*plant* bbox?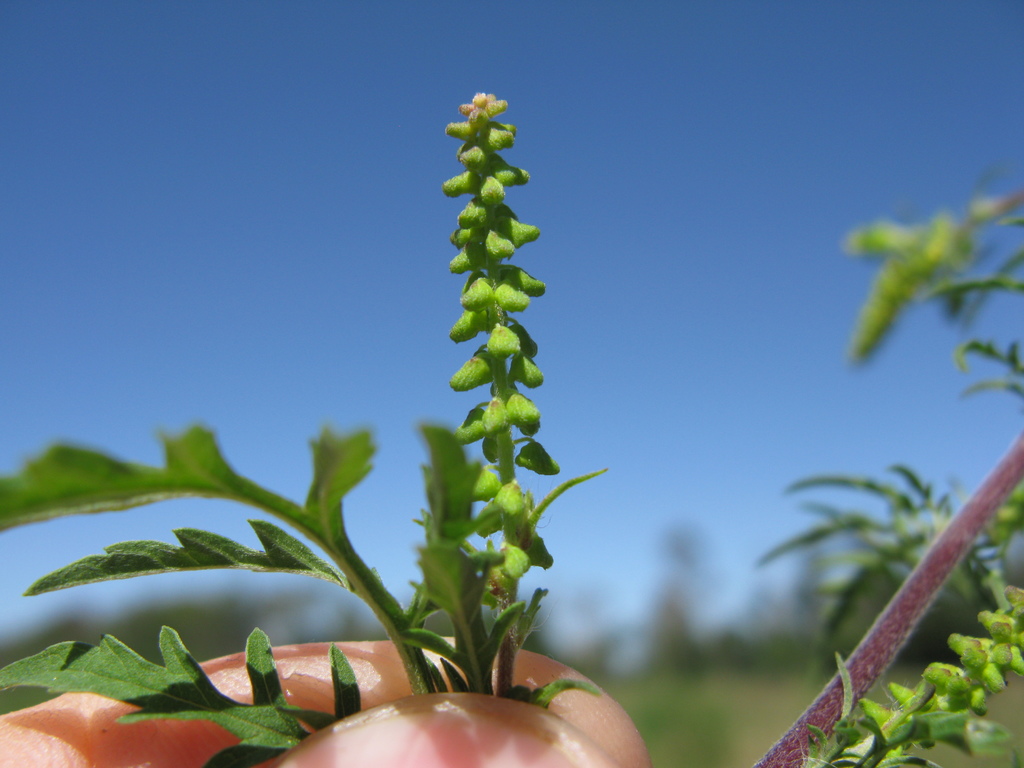
0 89 608 767
